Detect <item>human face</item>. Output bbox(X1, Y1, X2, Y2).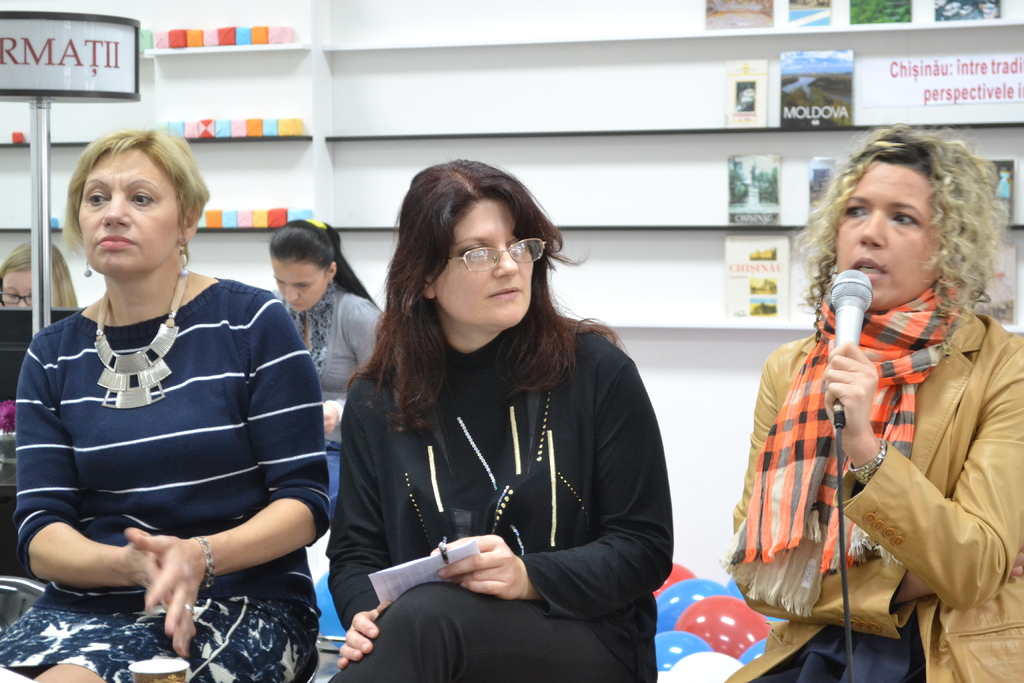
bbox(76, 143, 177, 276).
